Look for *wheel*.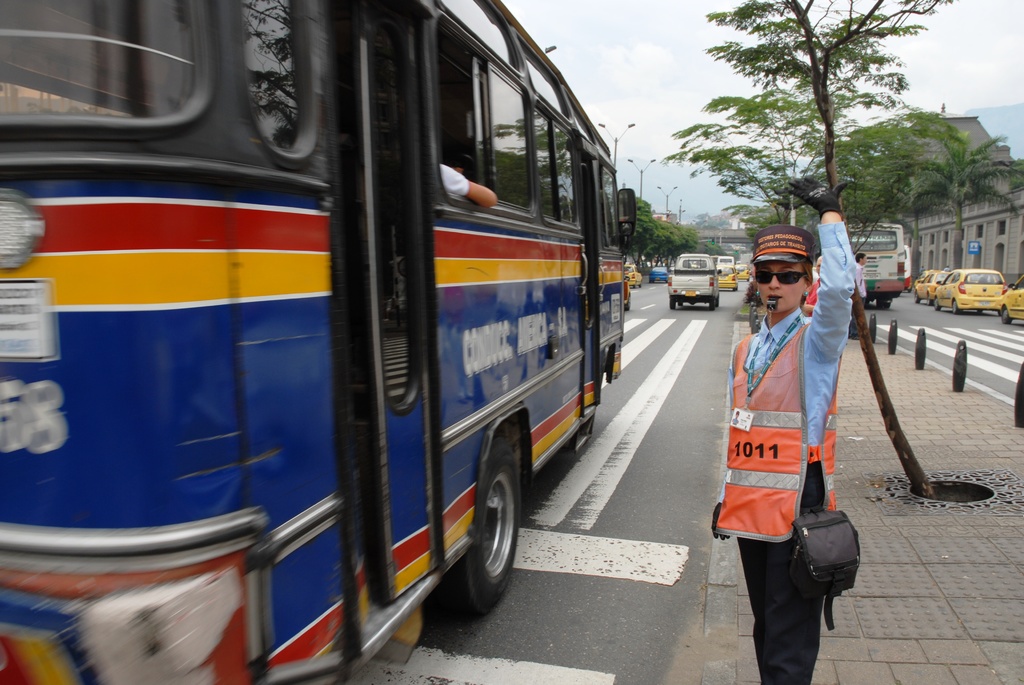
Found: crop(977, 308, 984, 314).
